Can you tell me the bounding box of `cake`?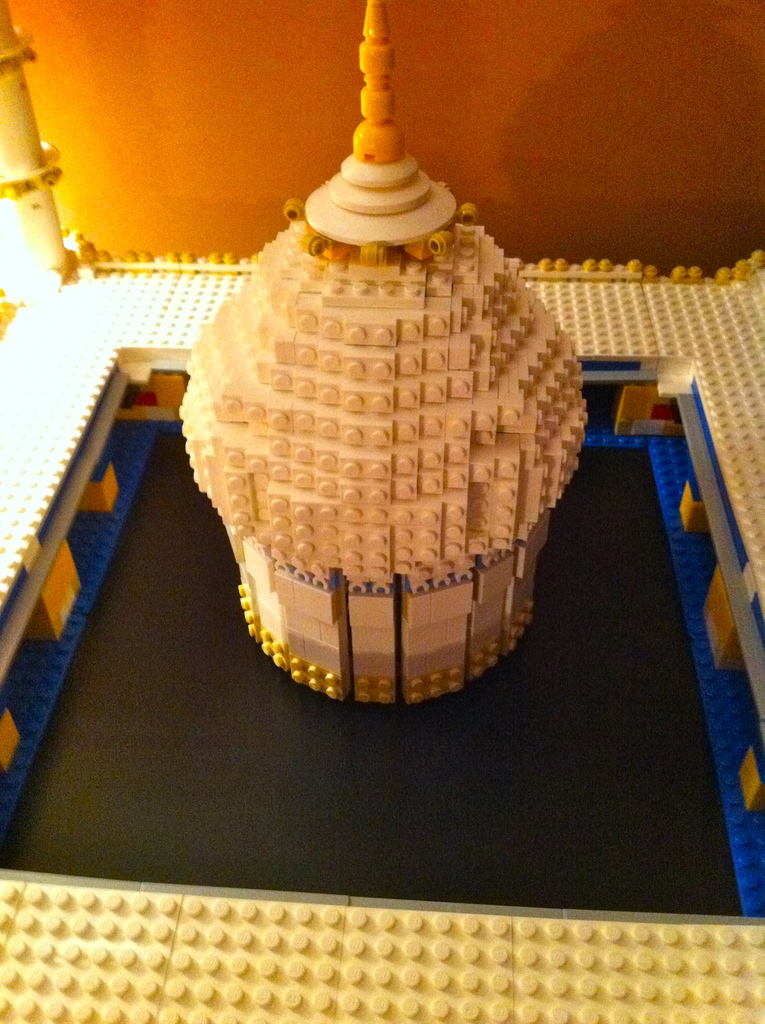
bbox(177, 0, 600, 703).
